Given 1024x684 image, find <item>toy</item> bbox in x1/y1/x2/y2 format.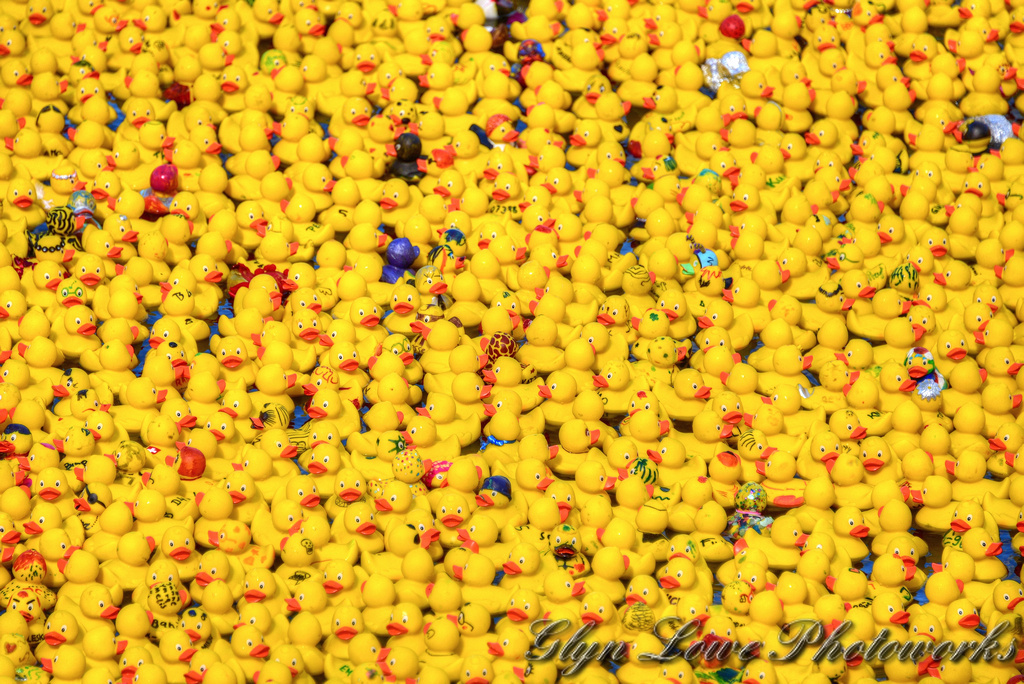
144/411/184/459.
